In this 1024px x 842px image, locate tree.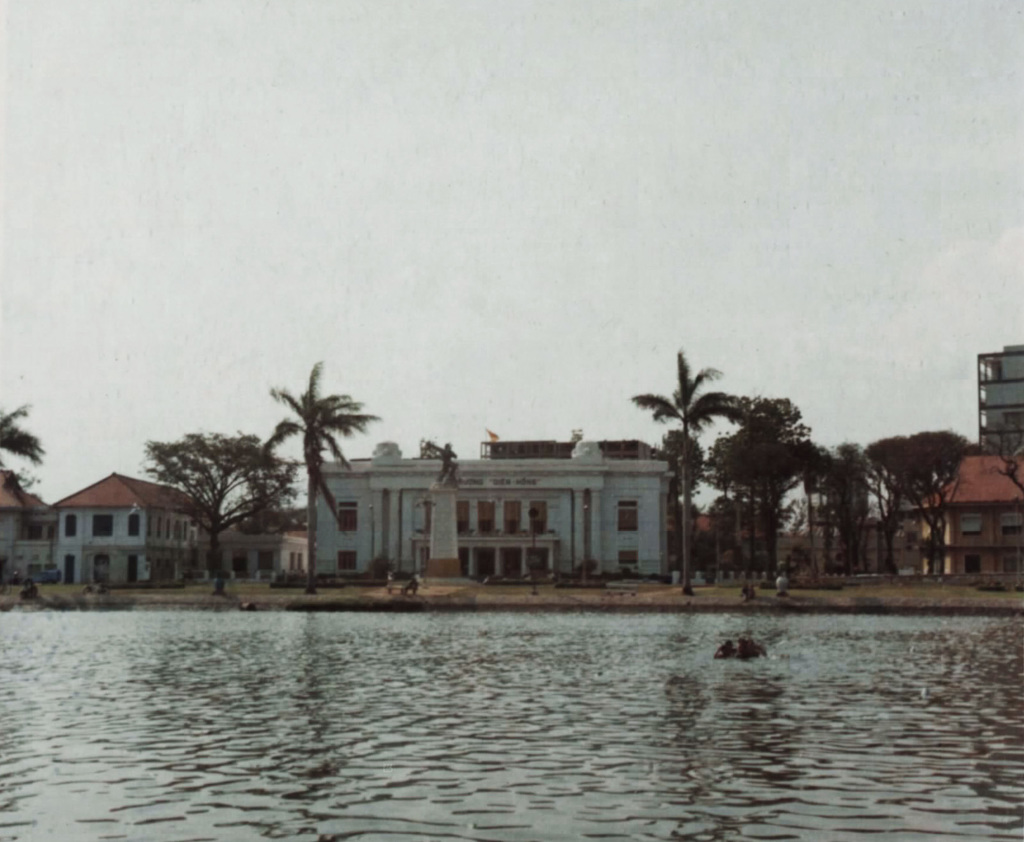
Bounding box: {"left": 0, "top": 404, "right": 44, "bottom": 466}.
